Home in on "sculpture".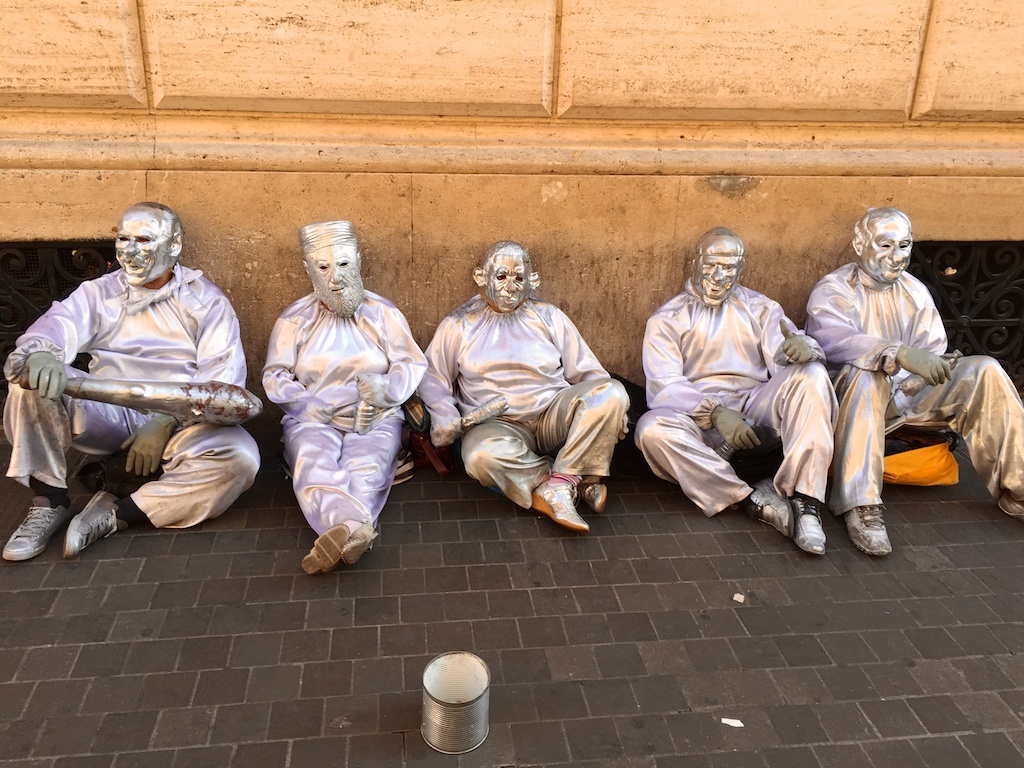
Homed in at (left=420, top=235, right=620, bottom=551).
